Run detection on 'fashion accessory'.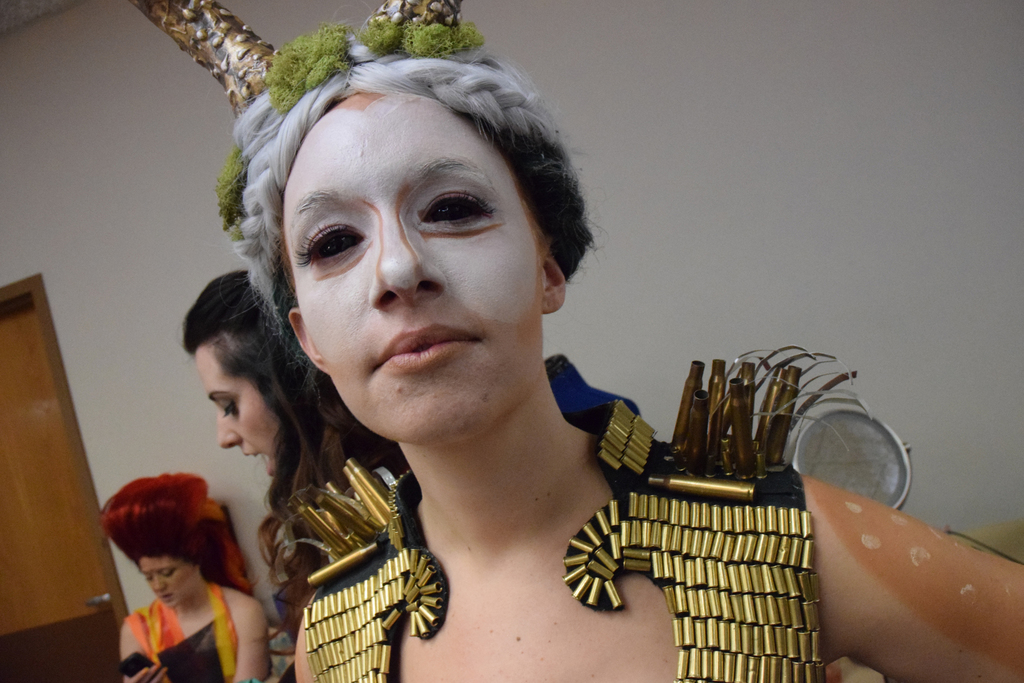
Result: l=291, t=347, r=861, b=682.
